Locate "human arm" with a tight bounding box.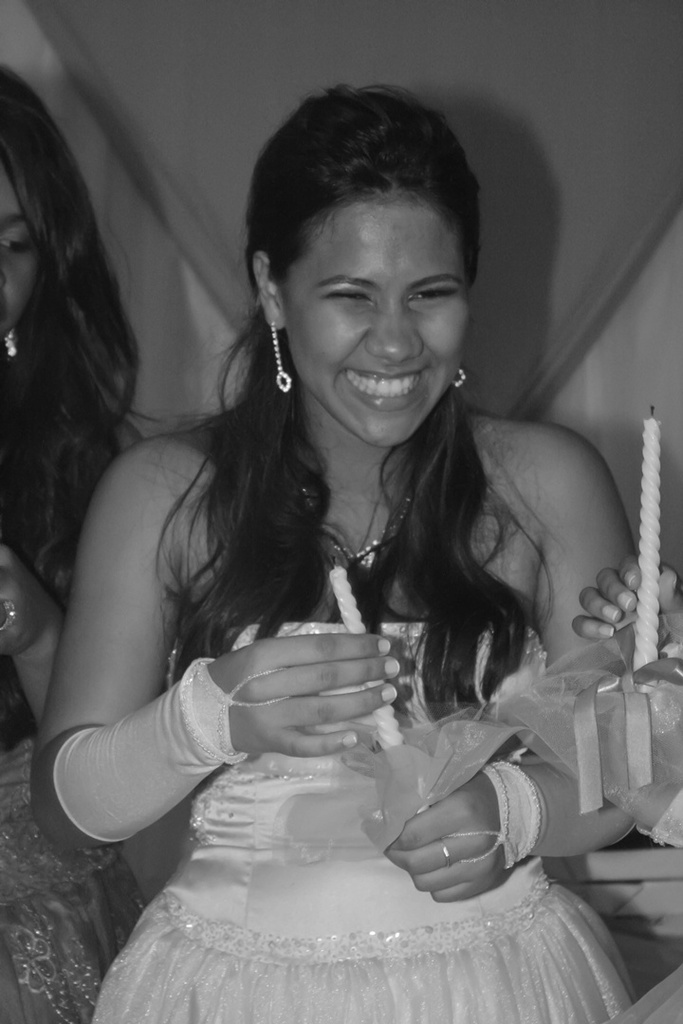
[x1=369, y1=427, x2=635, y2=905].
